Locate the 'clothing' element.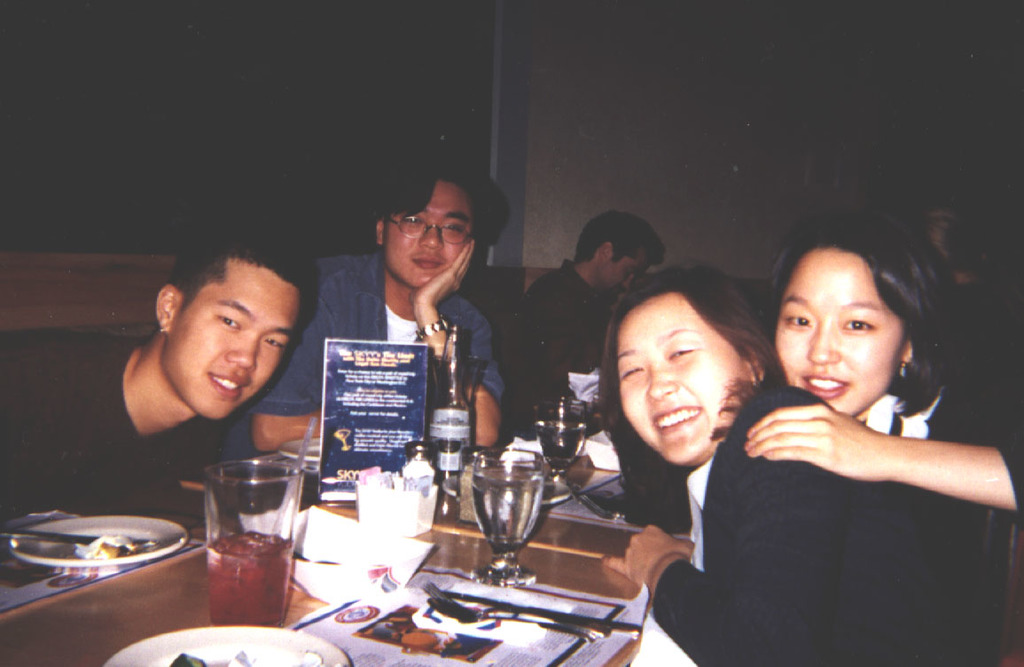
Element bbox: bbox=[0, 340, 270, 561].
